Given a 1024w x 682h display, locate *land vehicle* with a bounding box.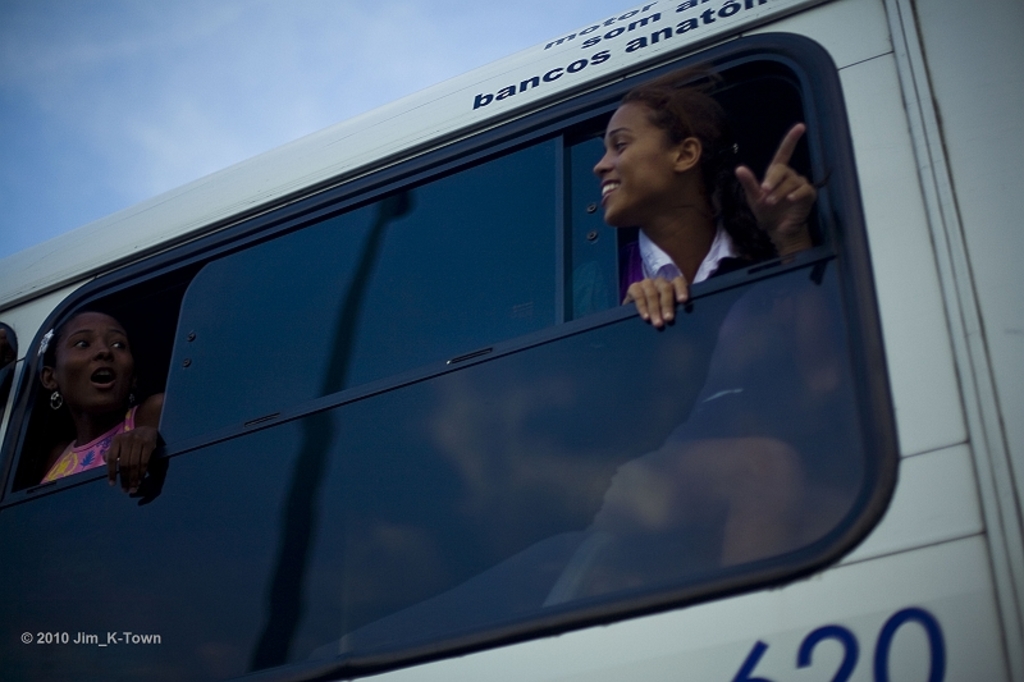
Located: x1=31, y1=0, x2=960, y2=677.
